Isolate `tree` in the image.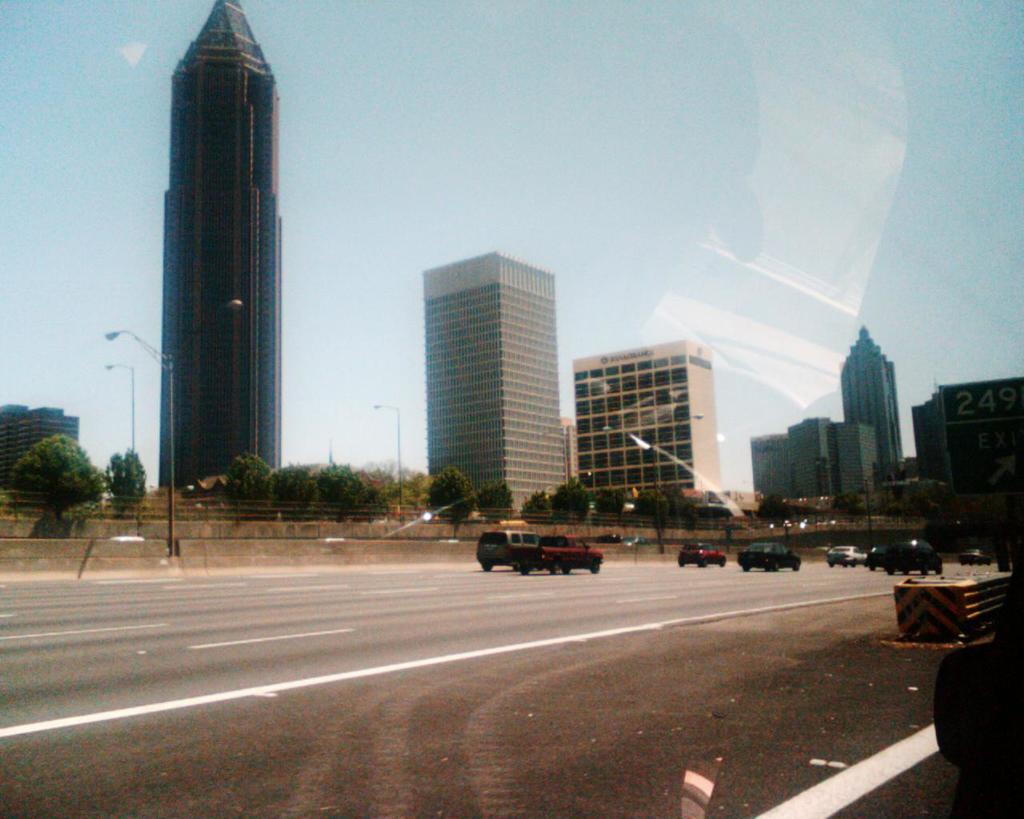
Isolated region: {"left": 418, "top": 471, "right": 491, "bottom": 522}.
